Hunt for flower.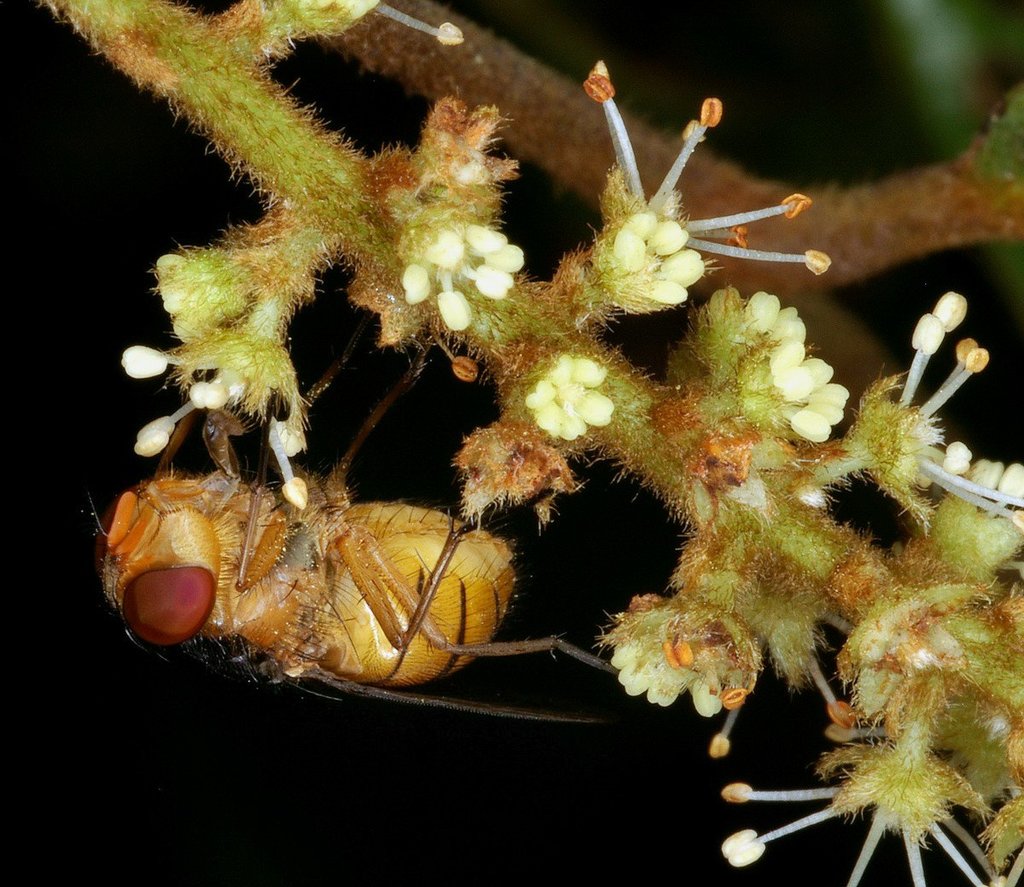
Hunted down at locate(524, 348, 616, 438).
